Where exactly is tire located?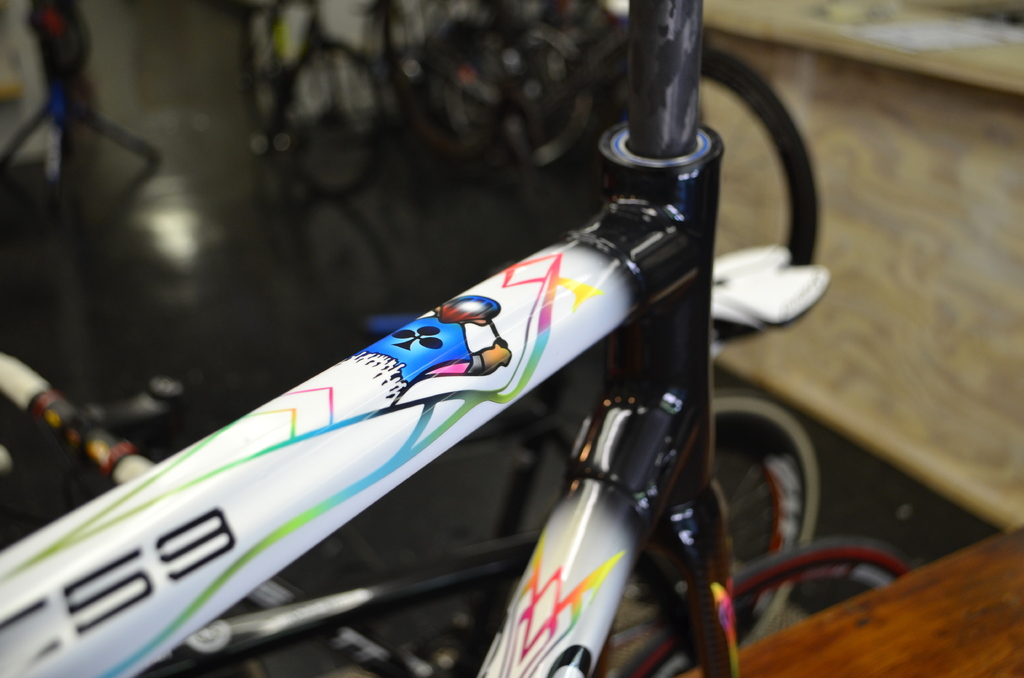
Its bounding box is box(610, 540, 908, 677).
